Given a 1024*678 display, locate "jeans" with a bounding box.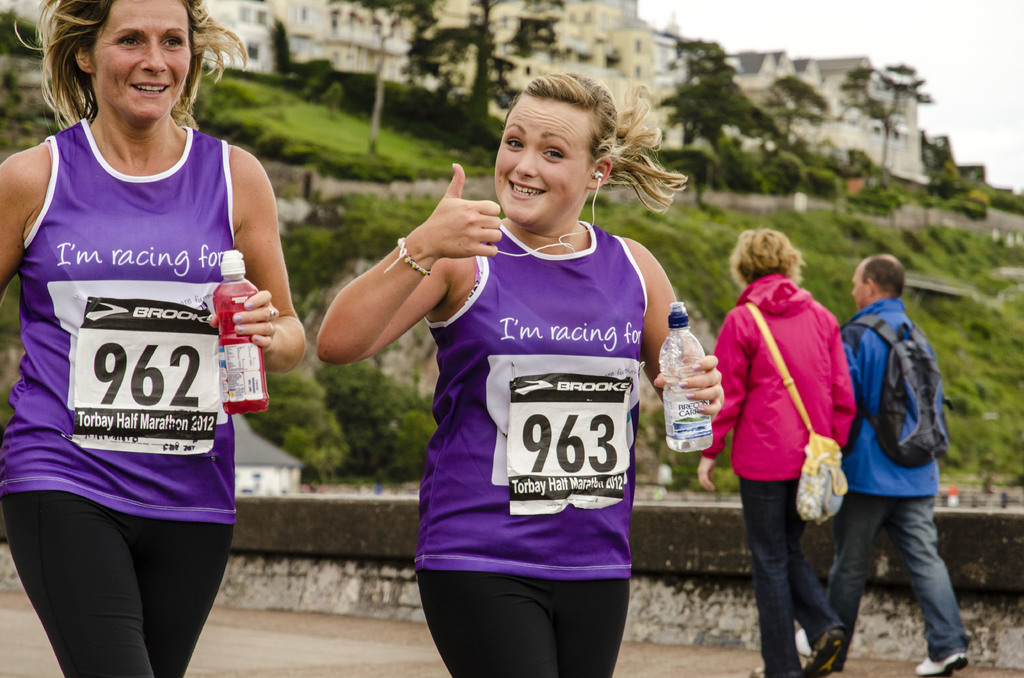
Located: 743,490,863,674.
